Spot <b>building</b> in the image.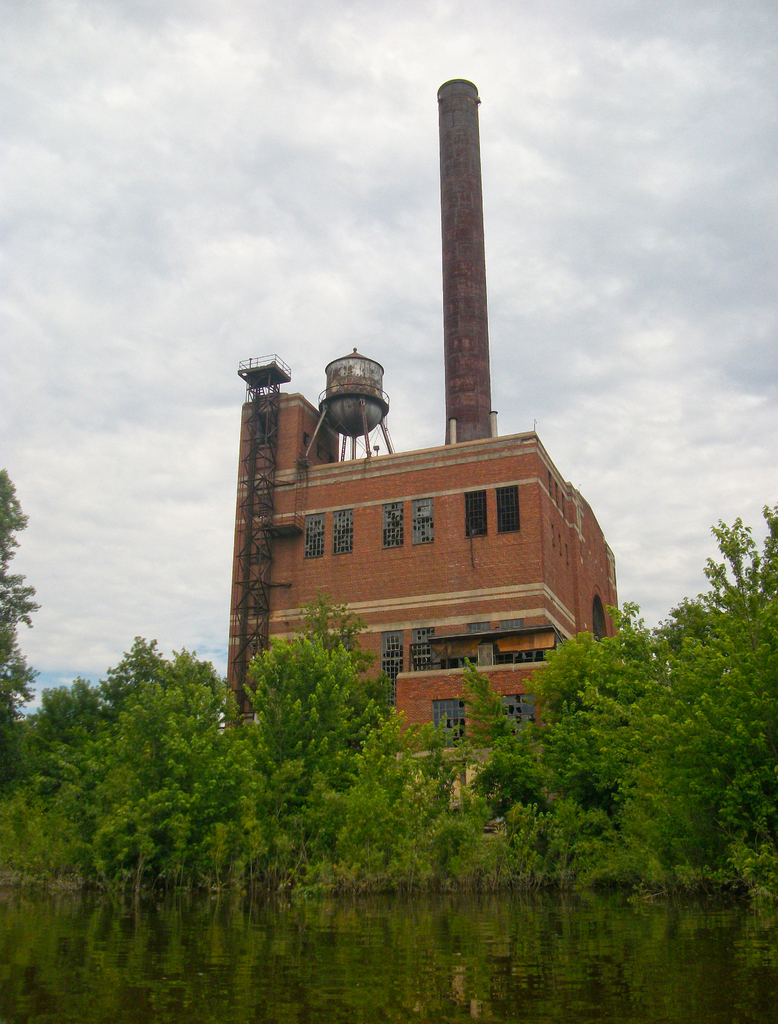
<b>building</b> found at <bbox>225, 76, 619, 803</bbox>.
